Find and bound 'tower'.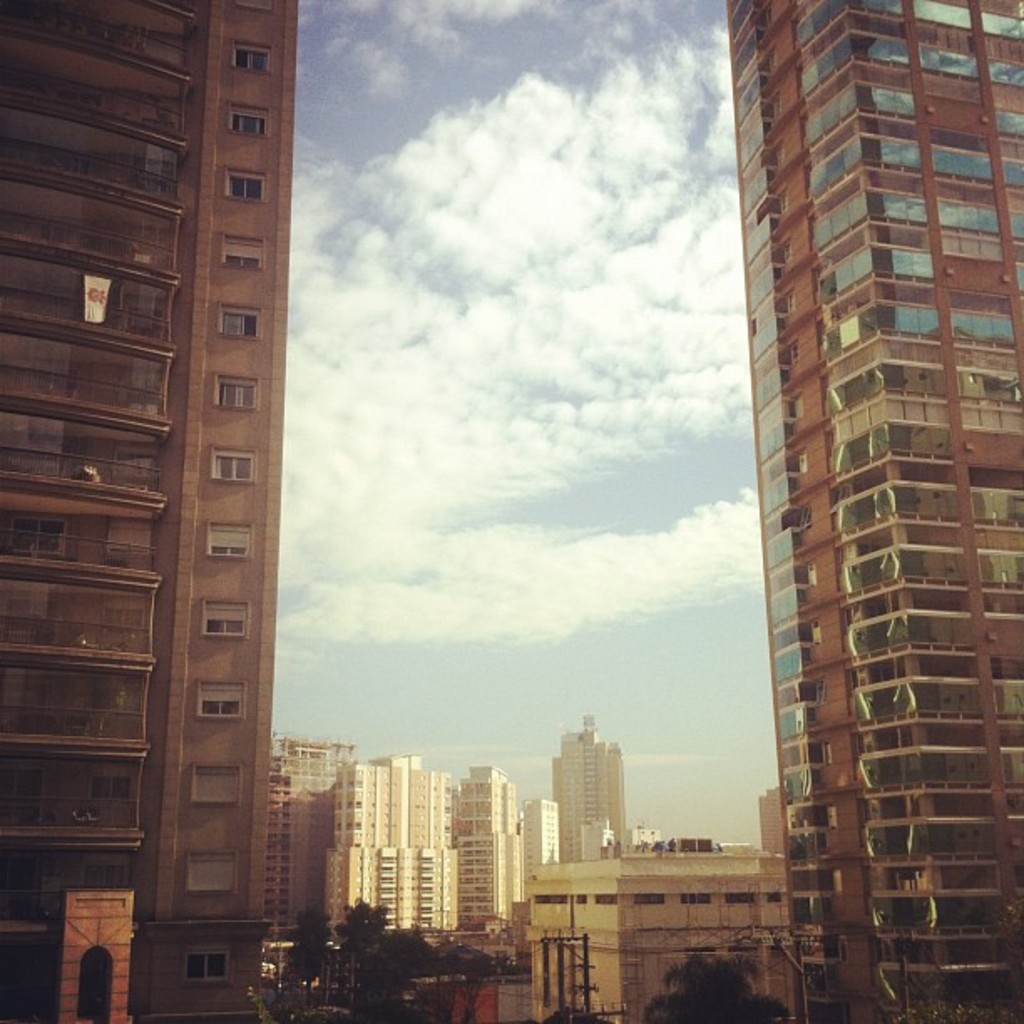
Bound: select_region(271, 719, 622, 964).
